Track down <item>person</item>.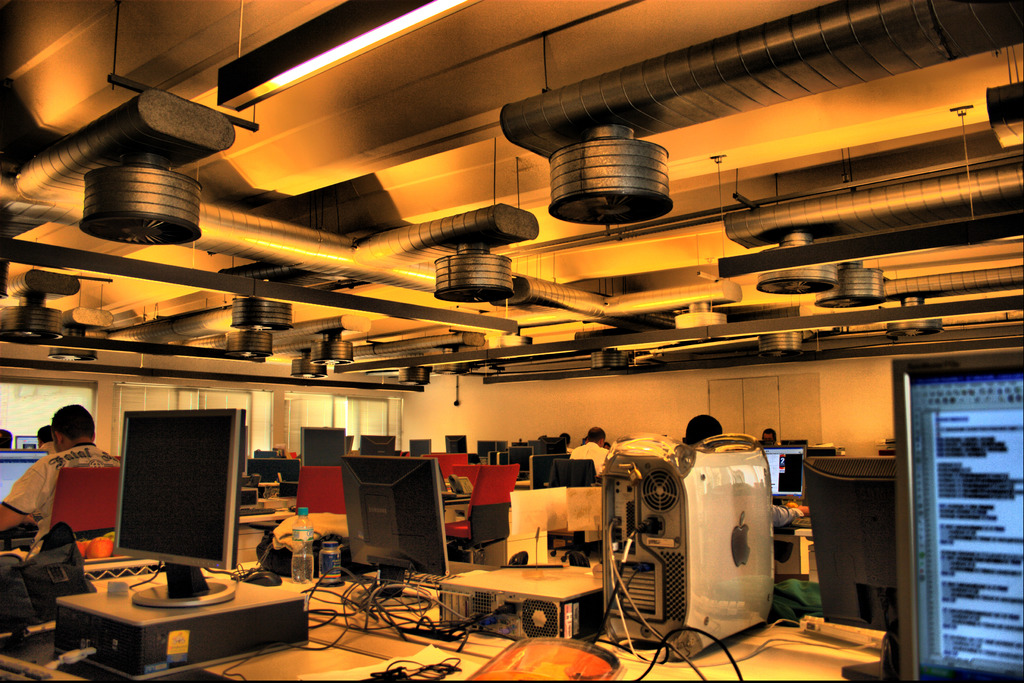
Tracked to (568, 425, 611, 477).
